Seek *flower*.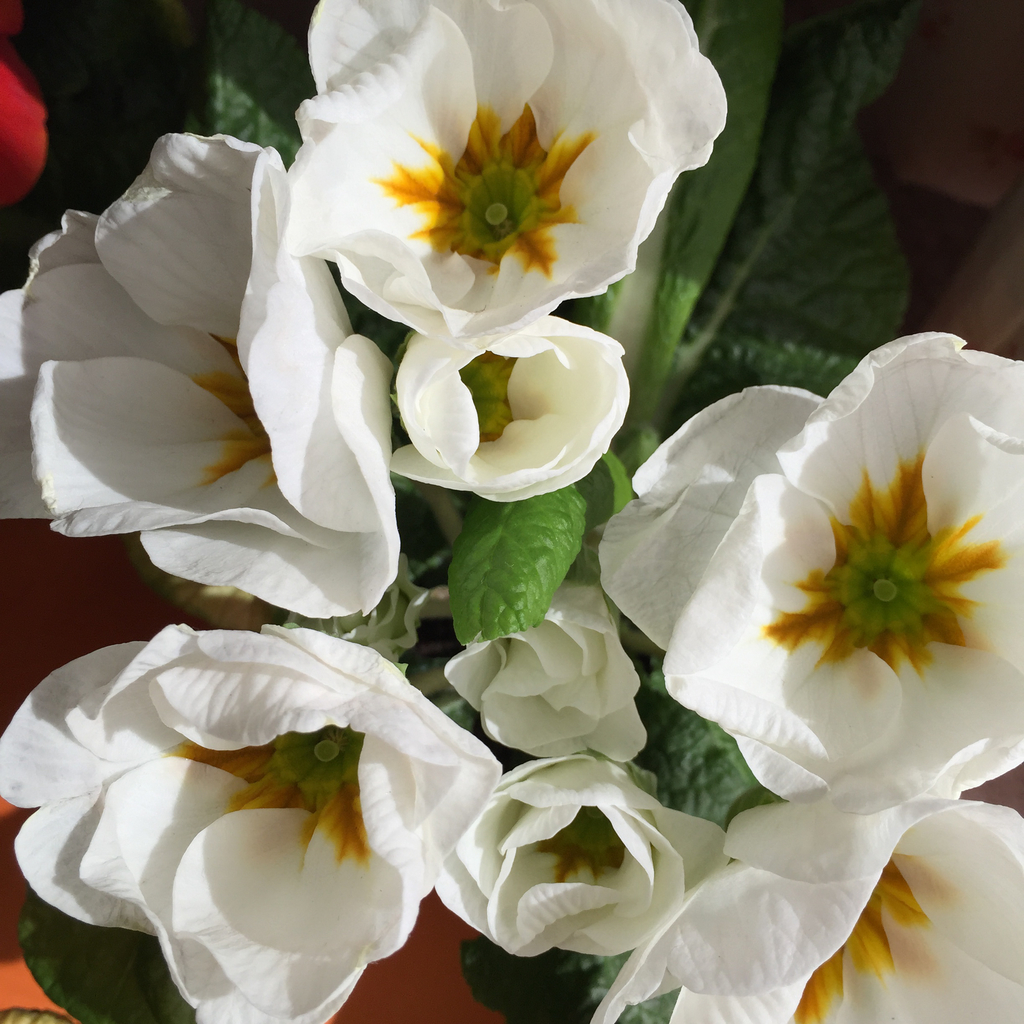
[382, 317, 634, 515].
